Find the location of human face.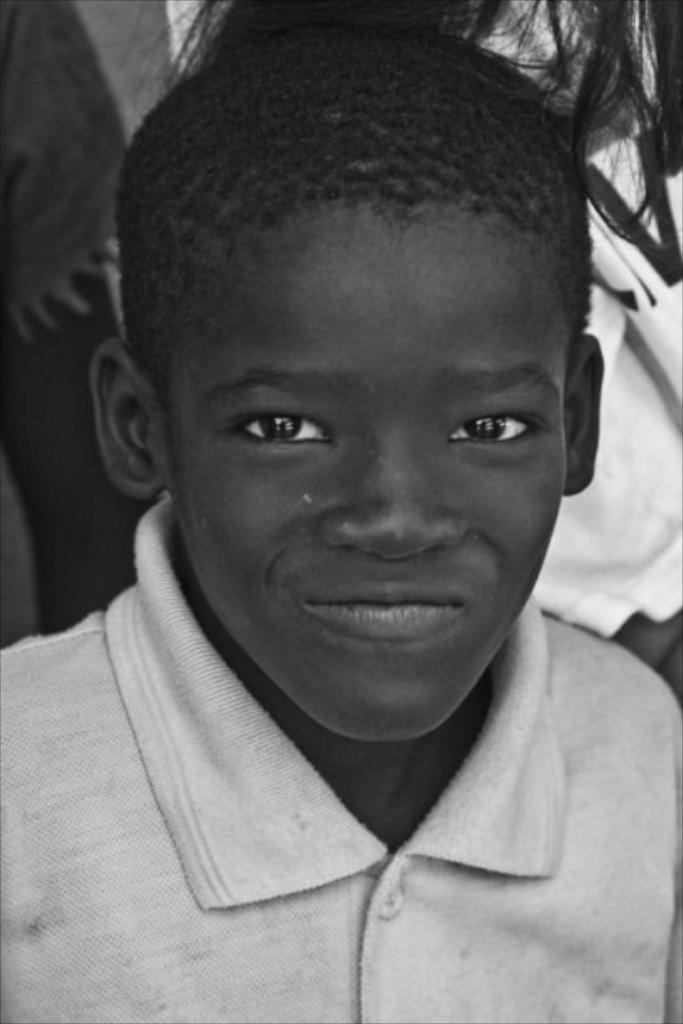
Location: x1=151, y1=205, x2=563, y2=741.
